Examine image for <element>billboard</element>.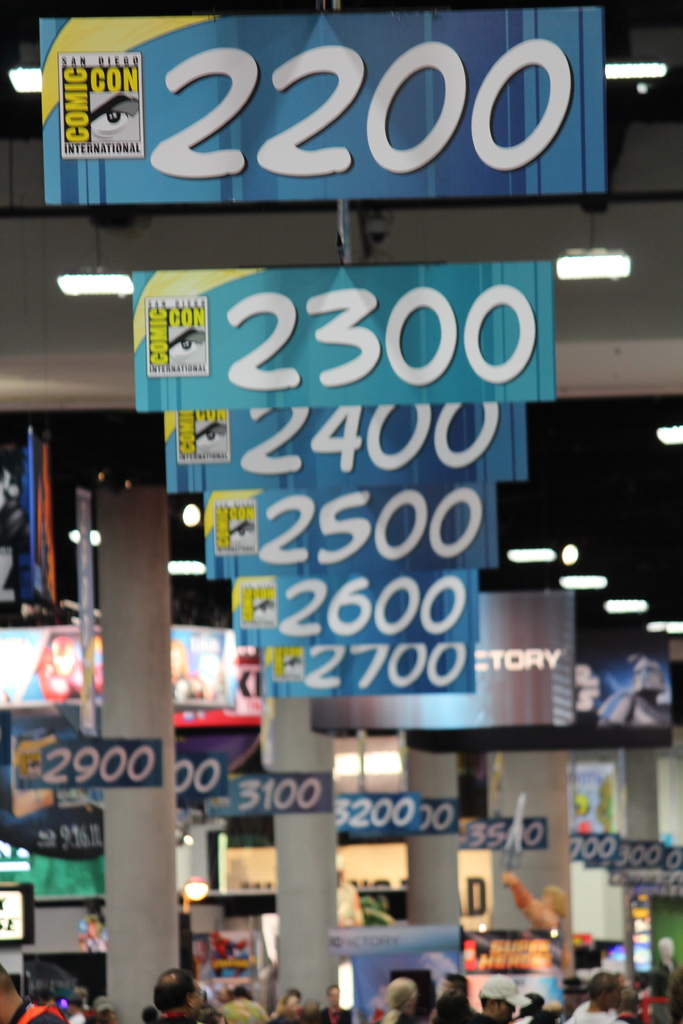
Examination result: [663, 841, 682, 872].
